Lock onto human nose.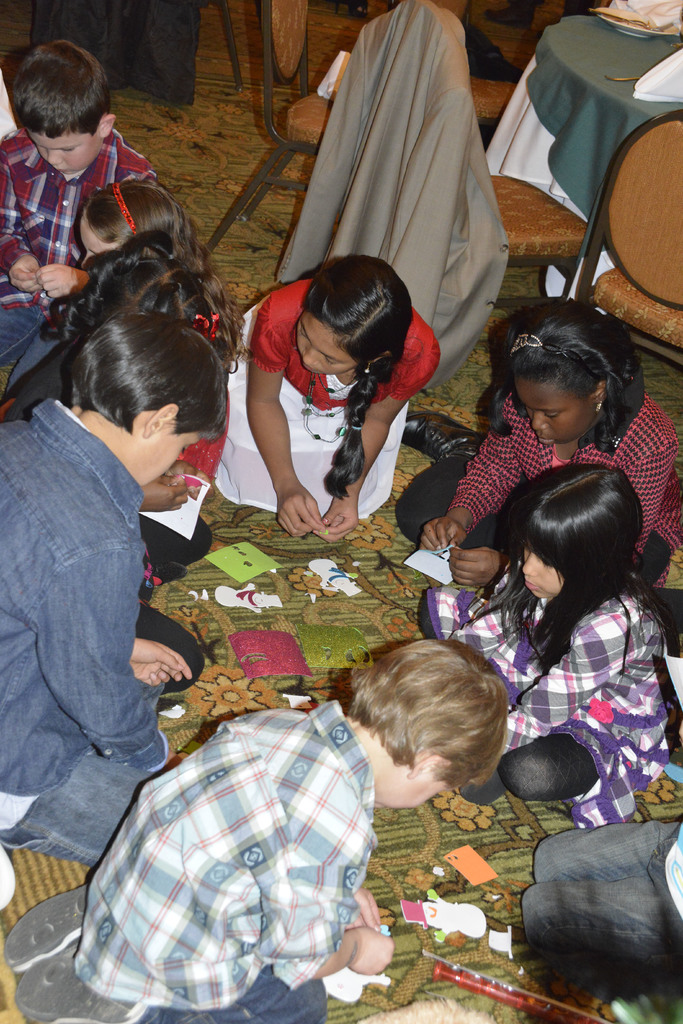
Locked: l=534, t=413, r=546, b=428.
